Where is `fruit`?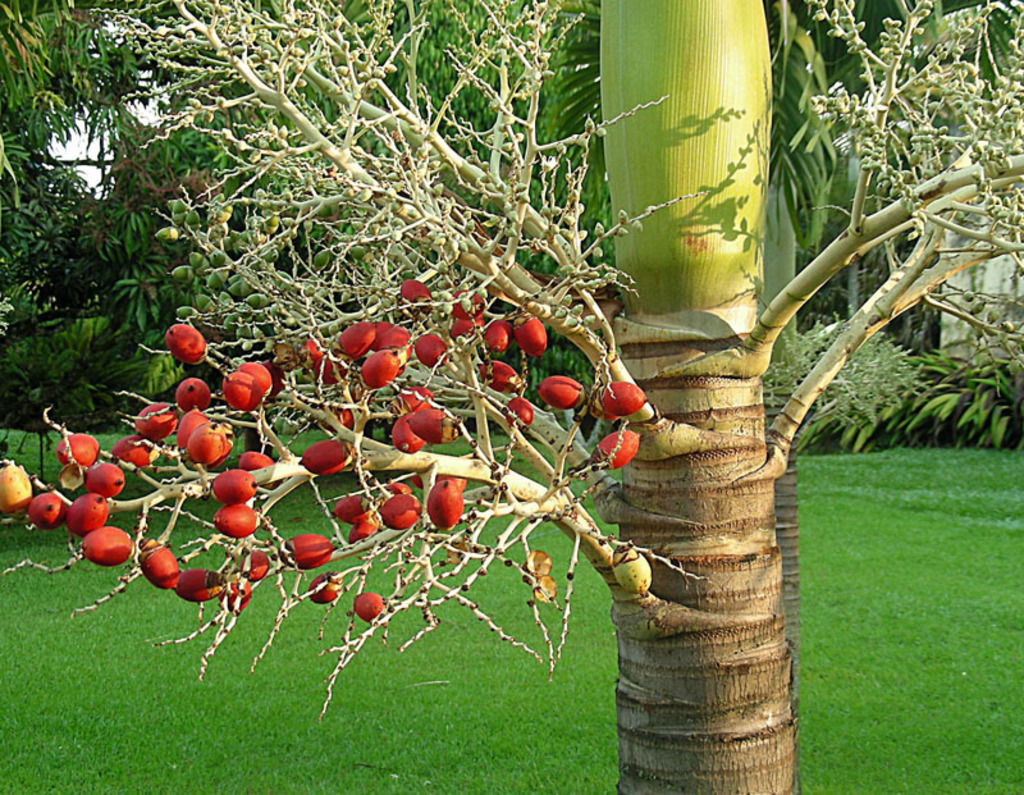
box=[448, 289, 488, 319].
